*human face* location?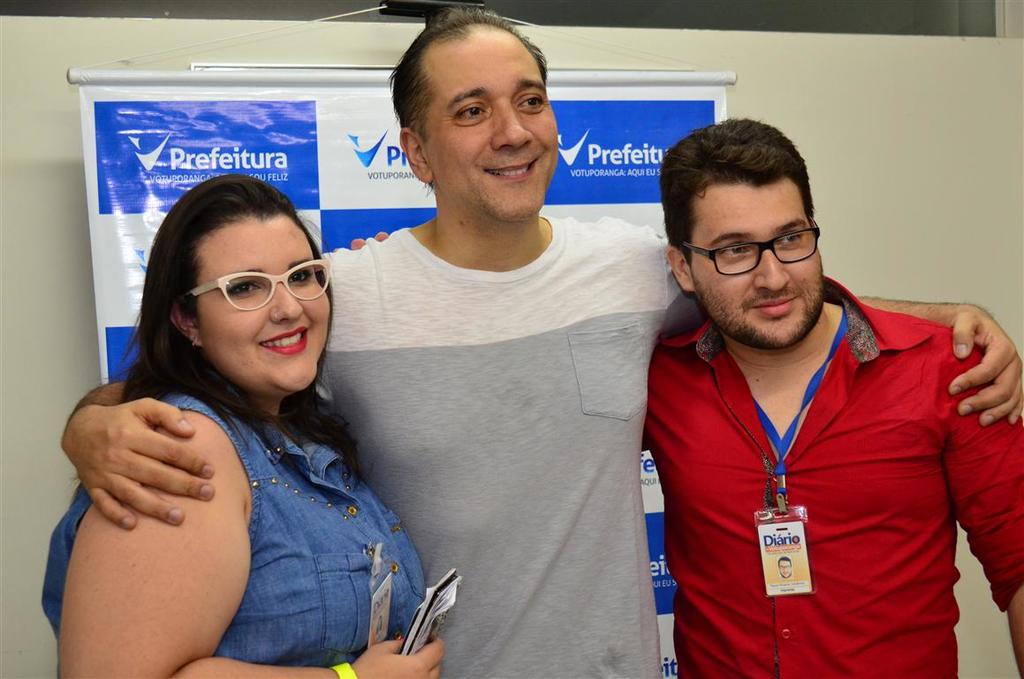
[198,217,333,389]
